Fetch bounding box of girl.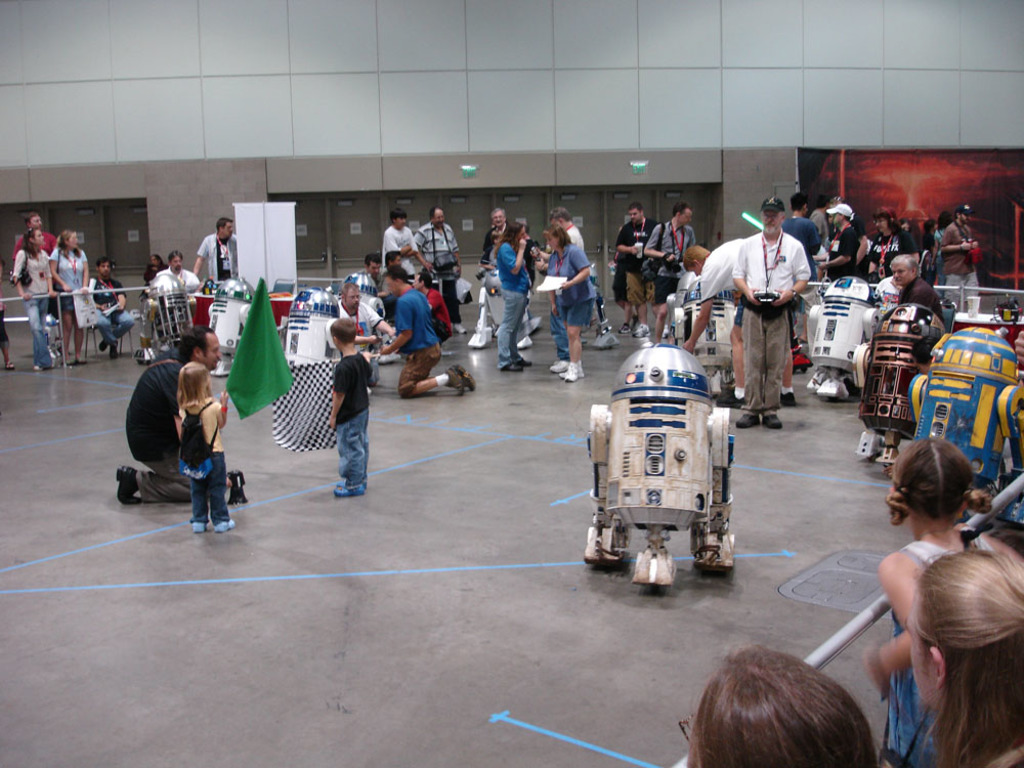
Bbox: detection(170, 366, 228, 528).
